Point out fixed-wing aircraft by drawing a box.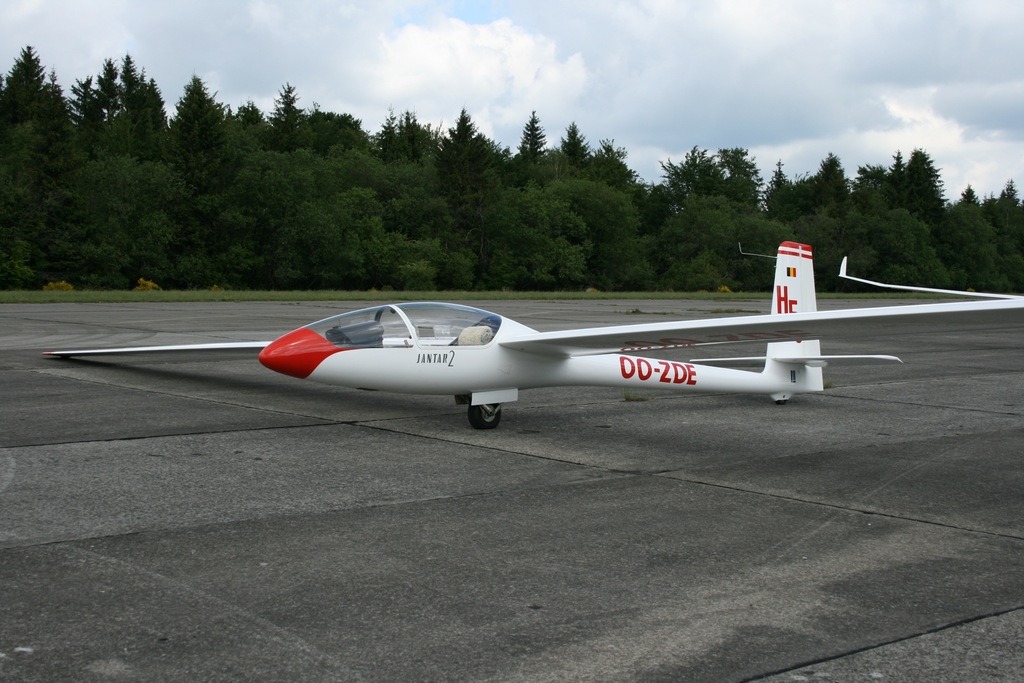
bbox(836, 252, 1020, 300).
